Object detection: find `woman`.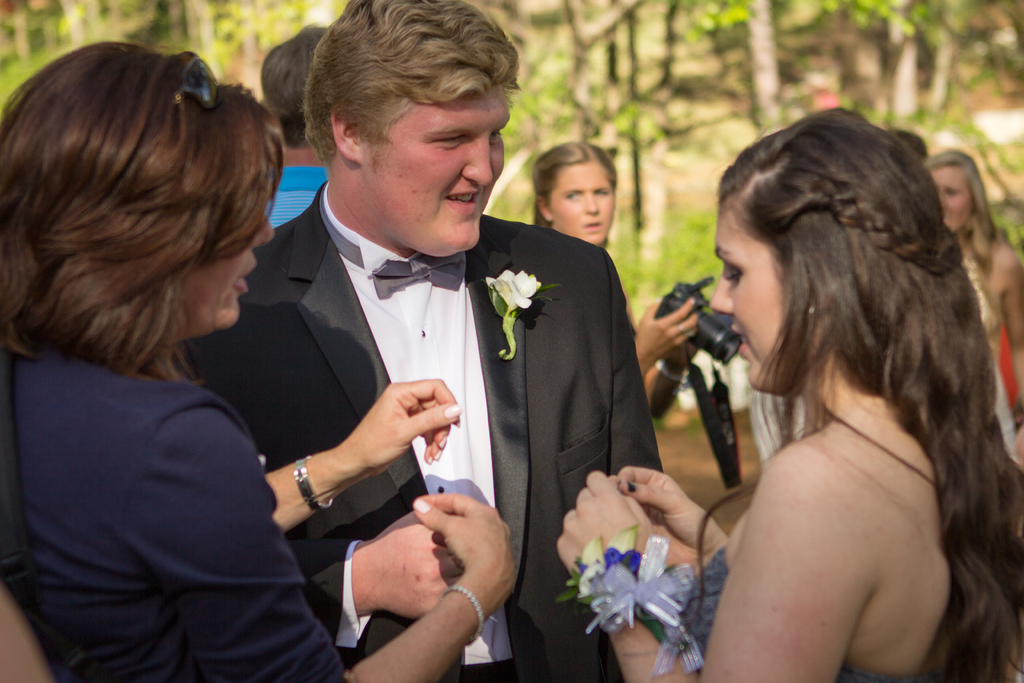
x1=650, y1=92, x2=1013, y2=682.
